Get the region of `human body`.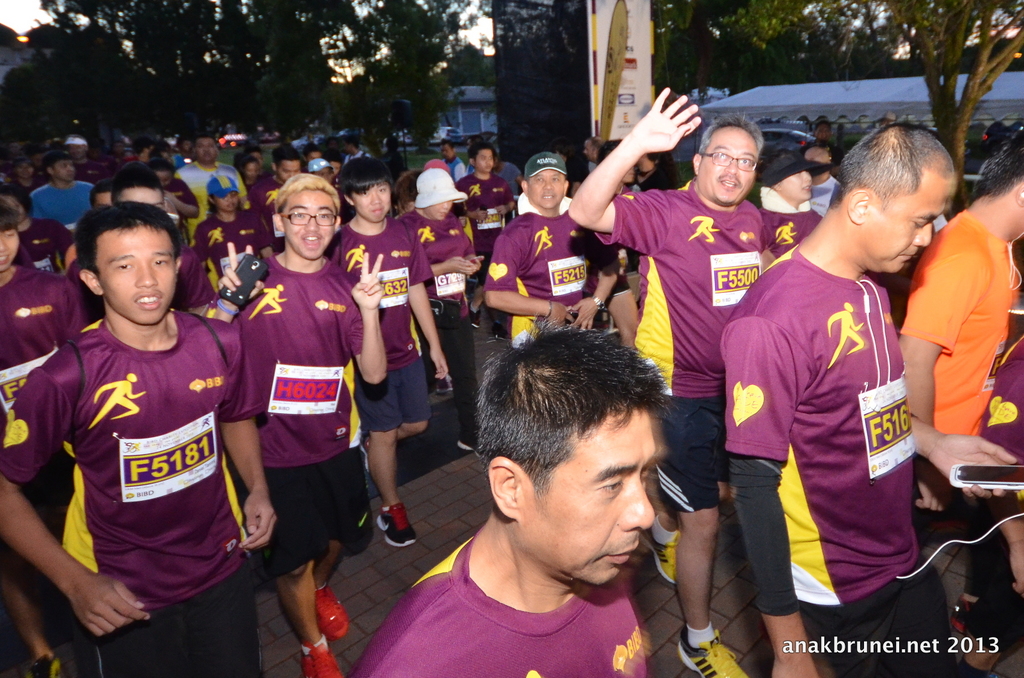
select_region(717, 109, 952, 677).
